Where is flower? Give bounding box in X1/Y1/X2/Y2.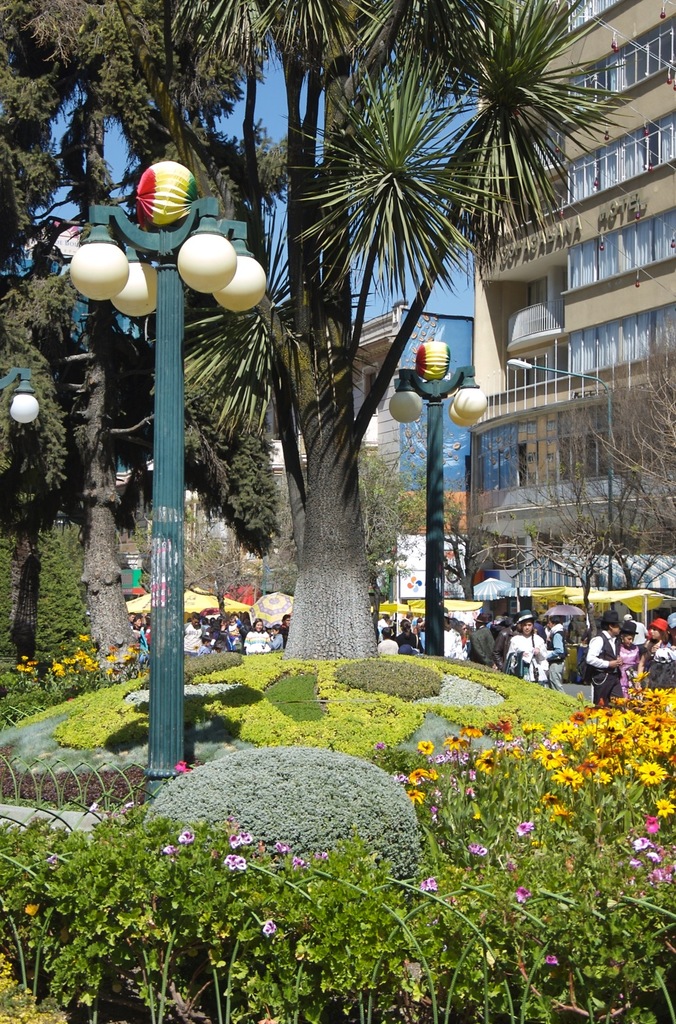
306/854/323/860.
